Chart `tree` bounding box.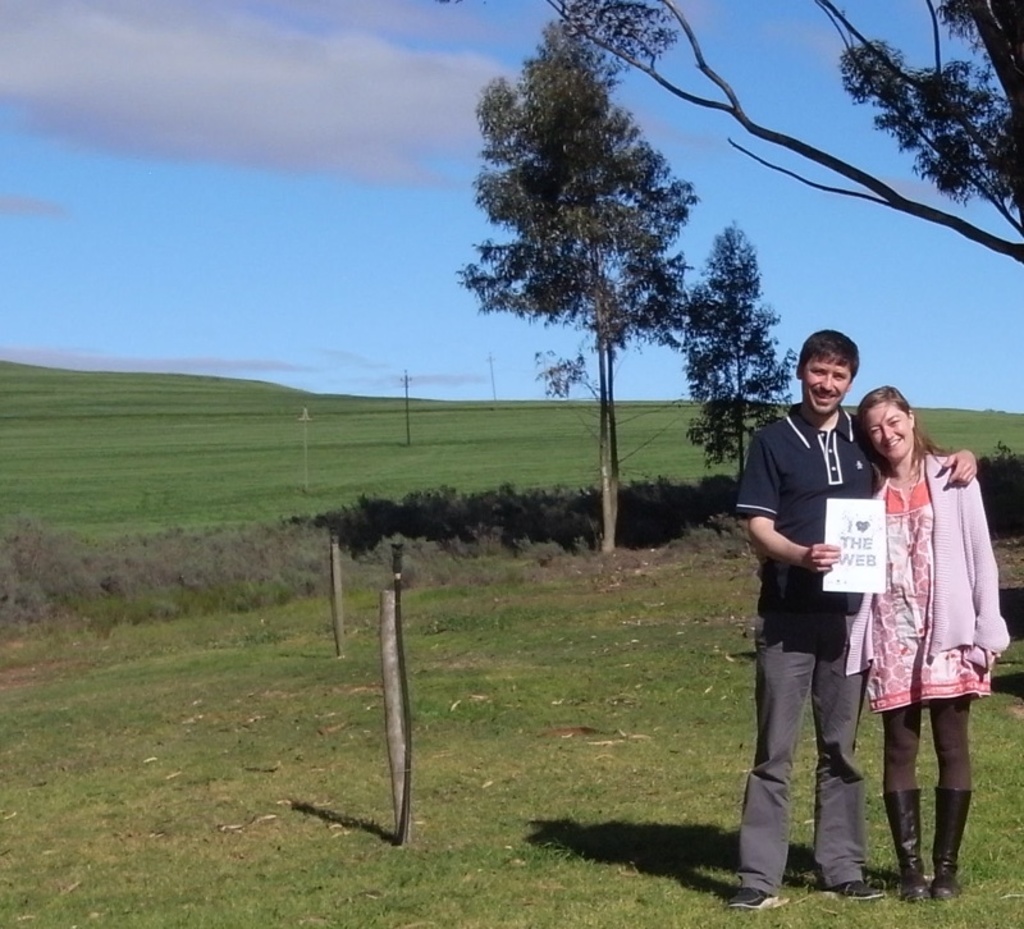
Charted: x1=684 y1=220 x2=803 y2=486.
